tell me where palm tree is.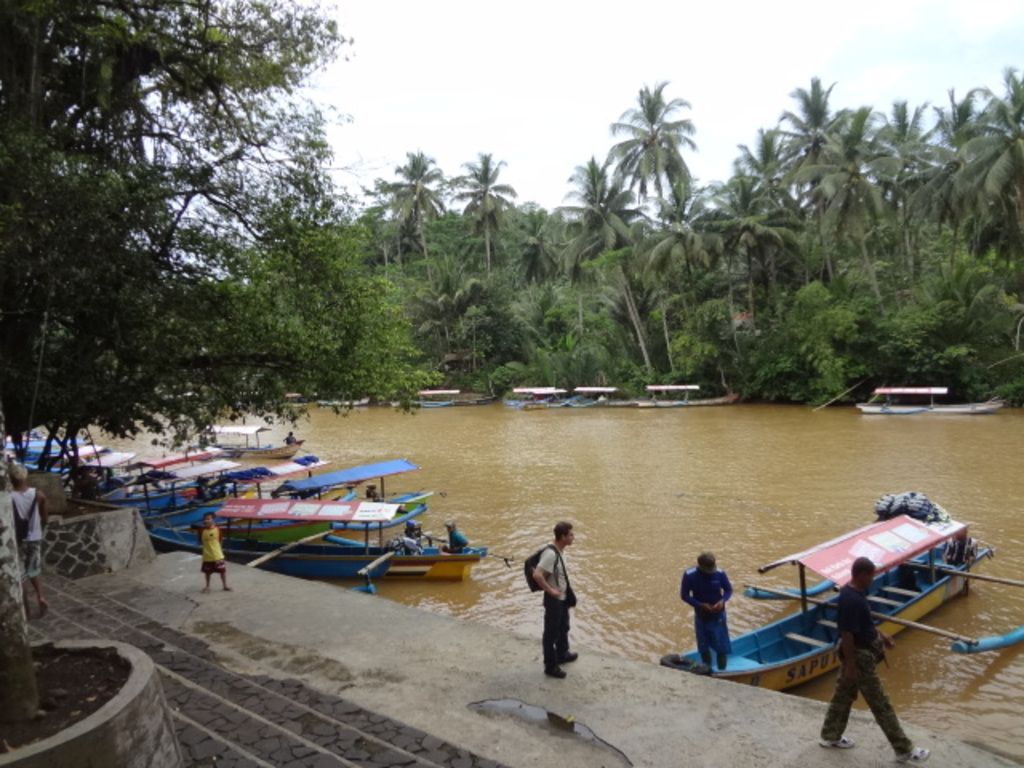
palm tree is at detection(542, 152, 653, 283).
